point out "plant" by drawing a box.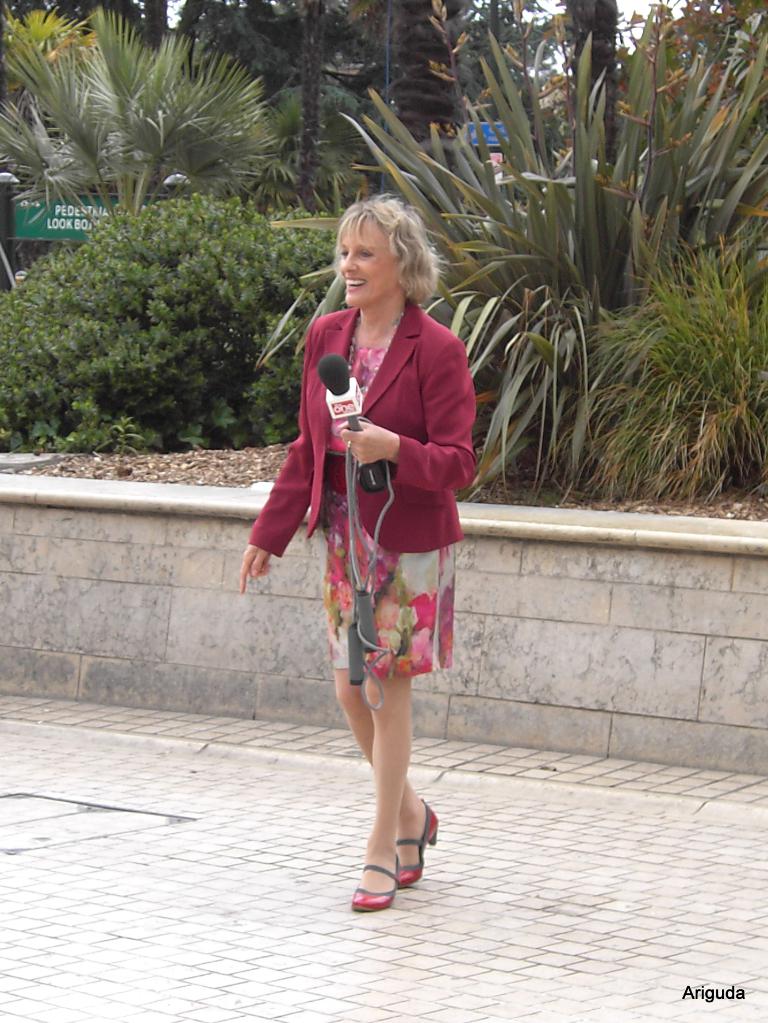
box(0, 1, 283, 235).
